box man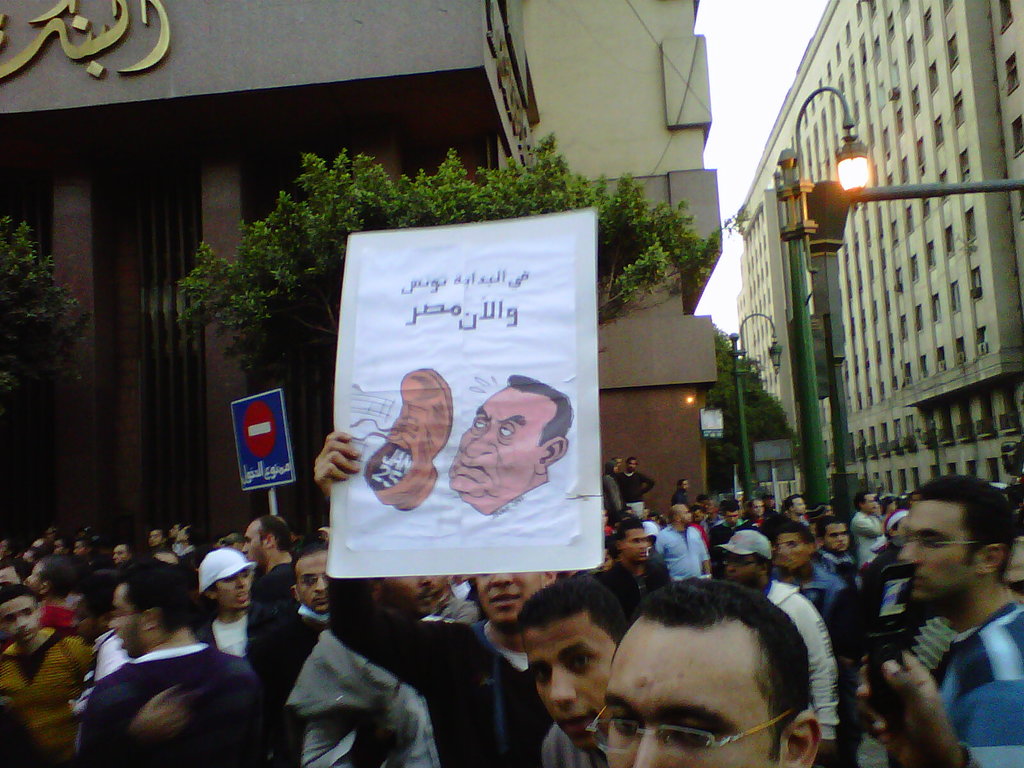
[614, 505, 630, 520]
